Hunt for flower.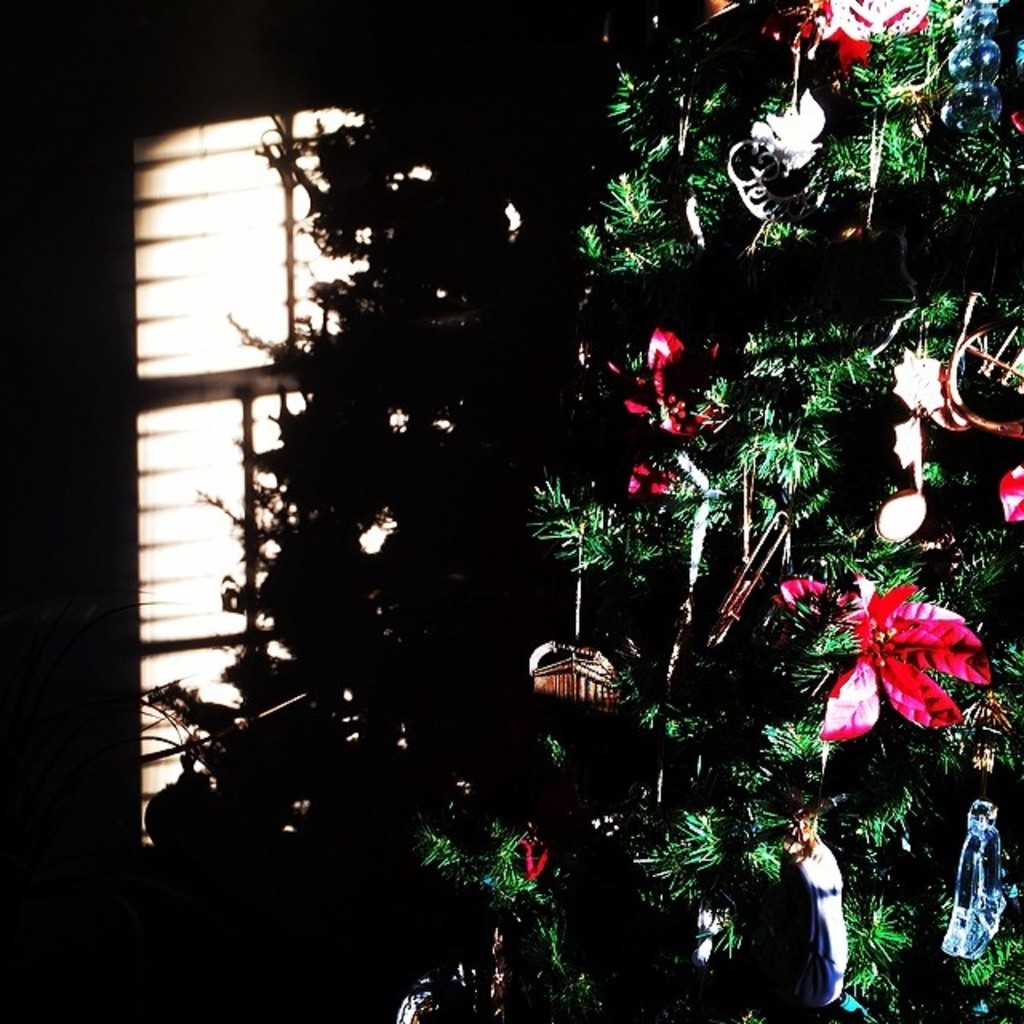
Hunted down at l=896, t=338, r=949, b=419.
